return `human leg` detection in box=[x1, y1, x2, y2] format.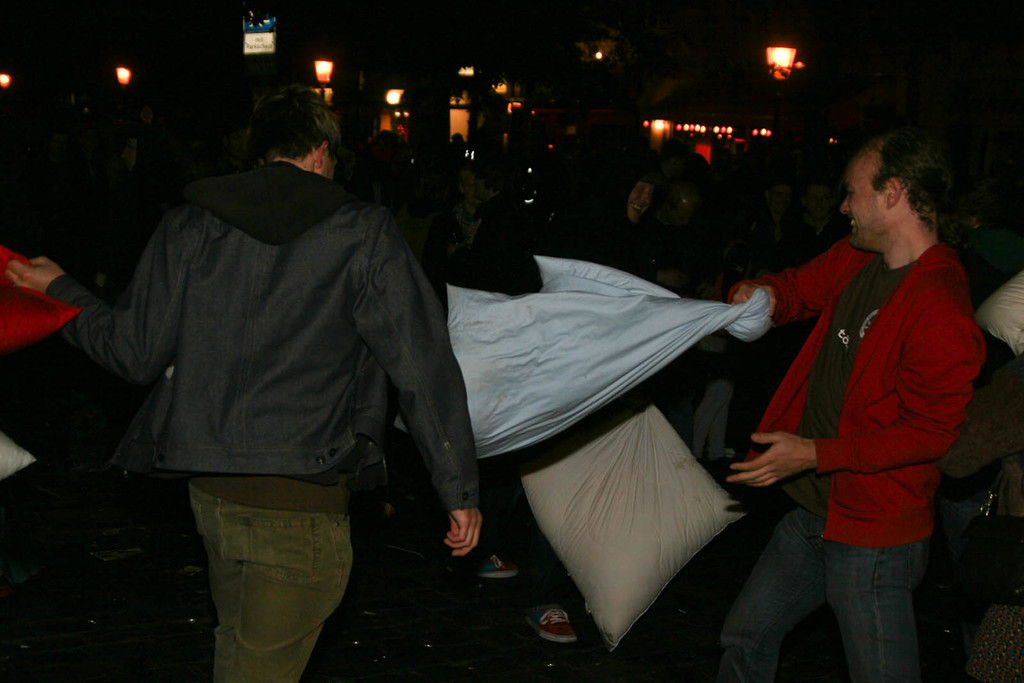
box=[712, 506, 827, 676].
